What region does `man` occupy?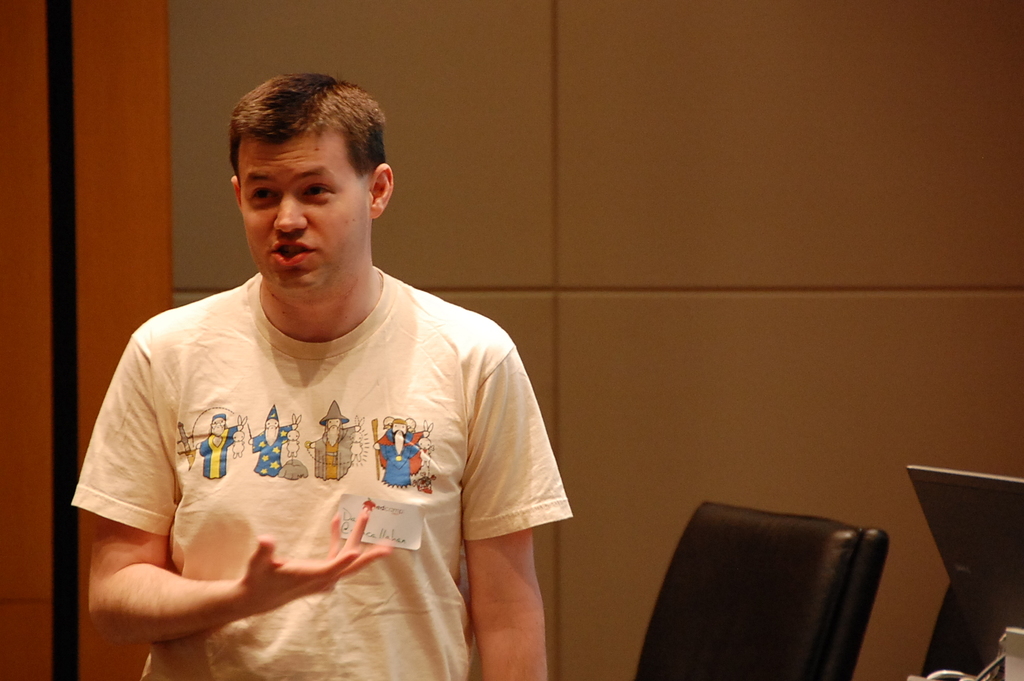
<bbox>94, 69, 583, 680</bbox>.
